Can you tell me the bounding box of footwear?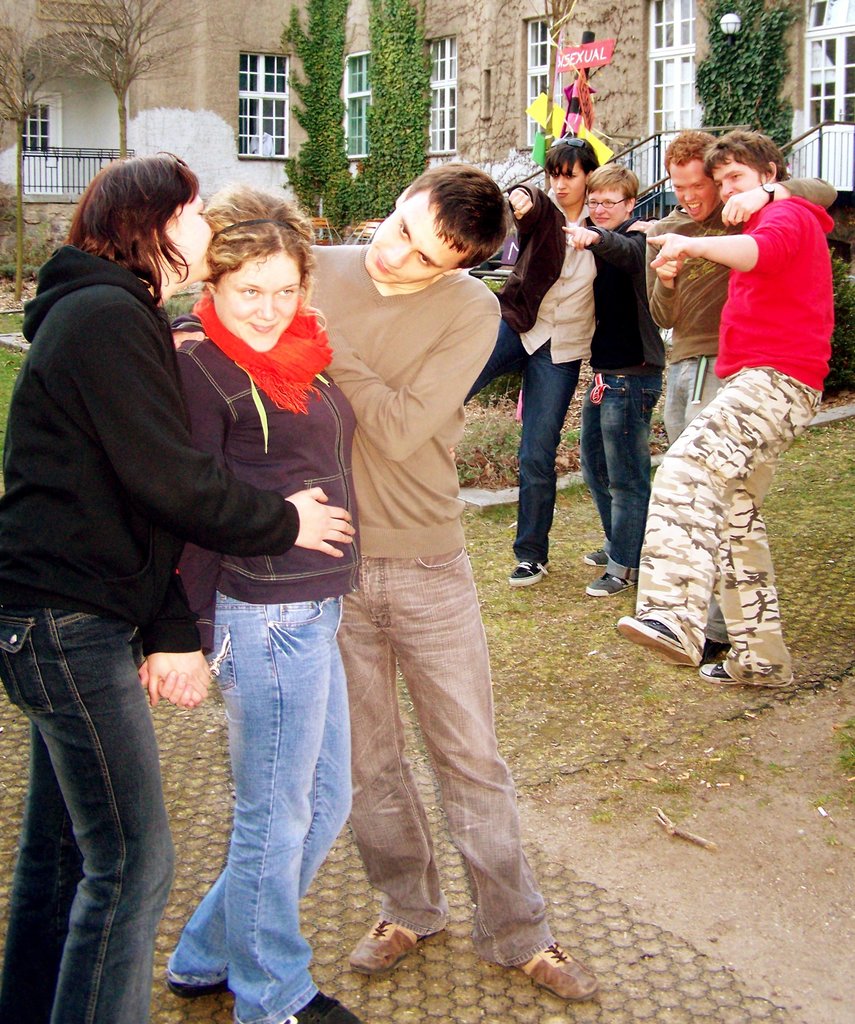
bbox=[695, 651, 735, 687].
